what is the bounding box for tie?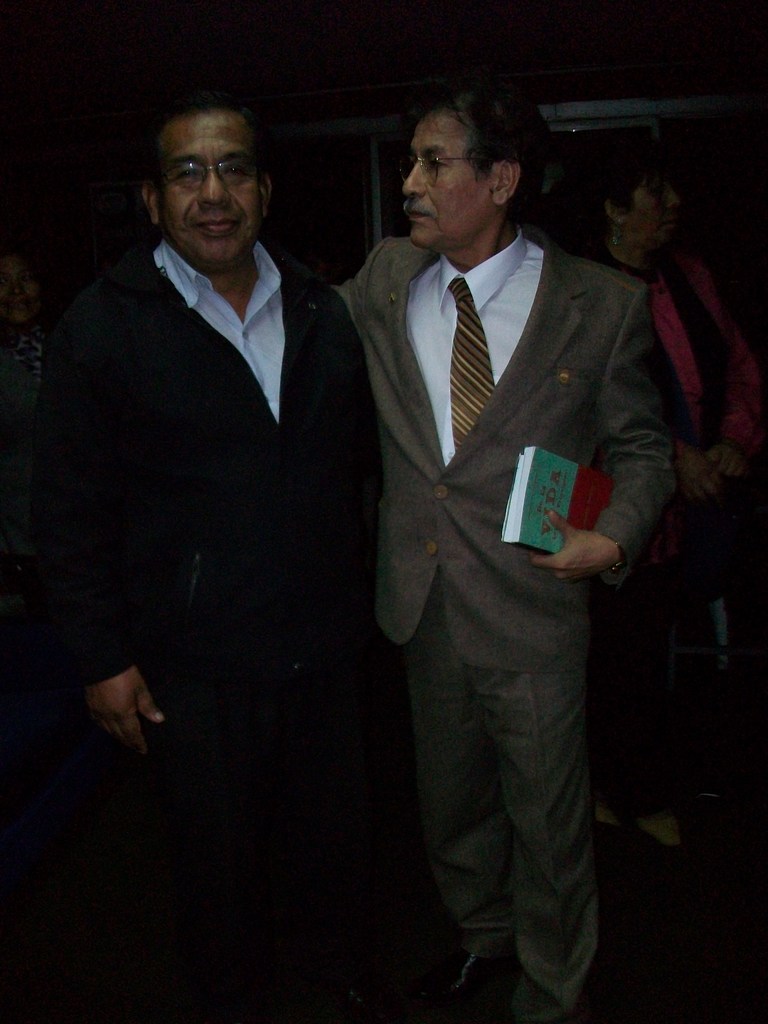
rect(432, 269, 502, 459).
